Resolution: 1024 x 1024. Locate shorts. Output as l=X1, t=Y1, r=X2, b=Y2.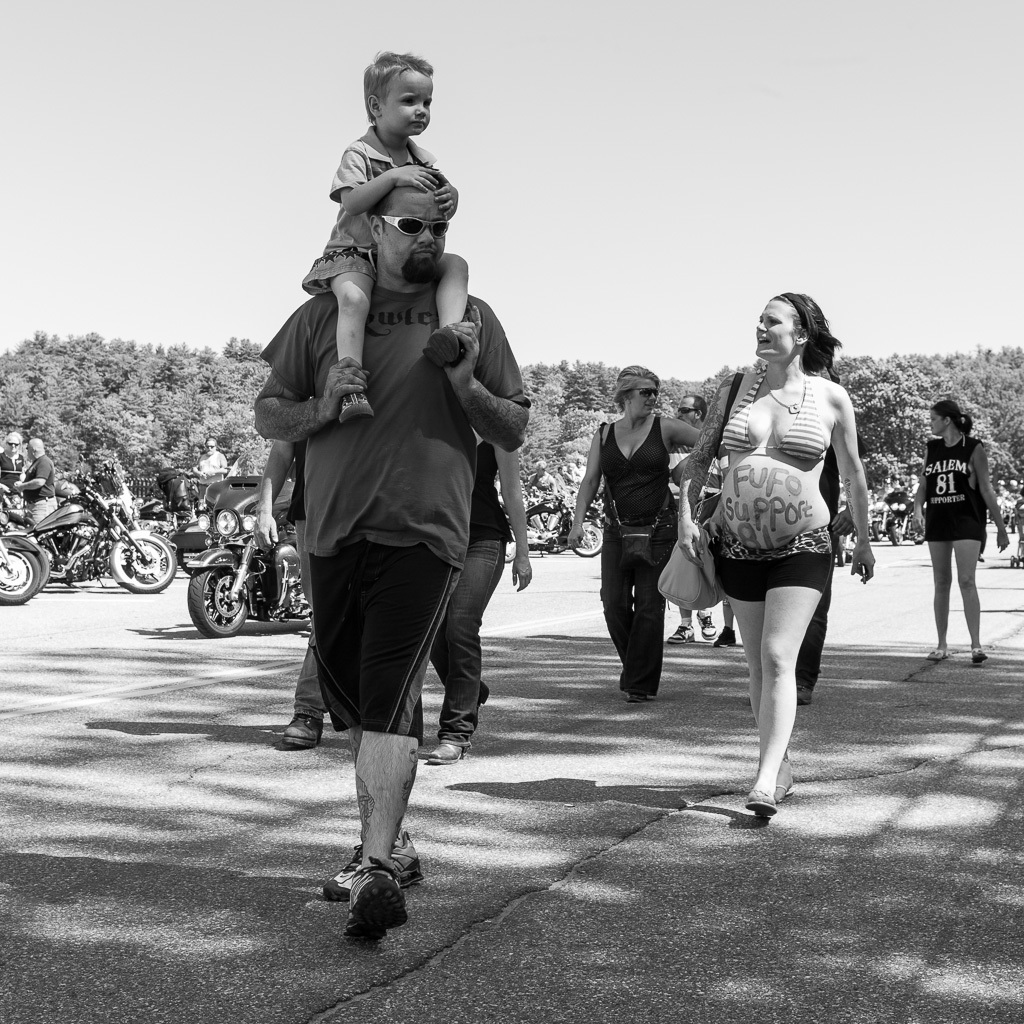
l=926, t=515, r=988, b=547.
